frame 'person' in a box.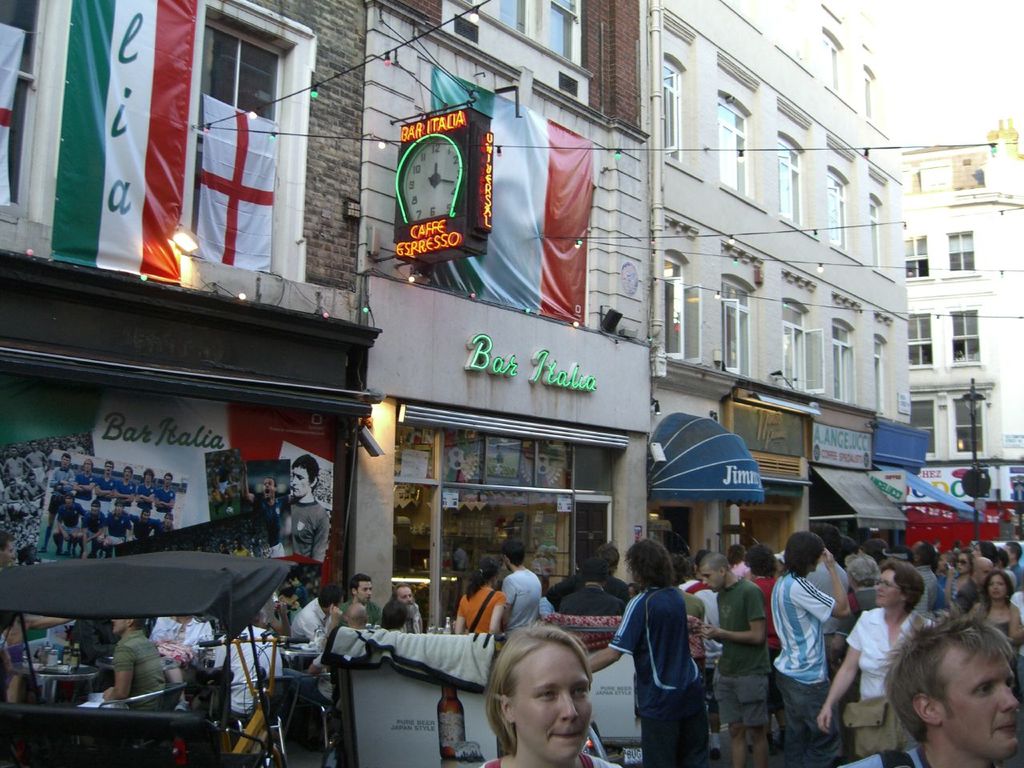
[x1=983, y1=570, x2=1023, y2=650].
